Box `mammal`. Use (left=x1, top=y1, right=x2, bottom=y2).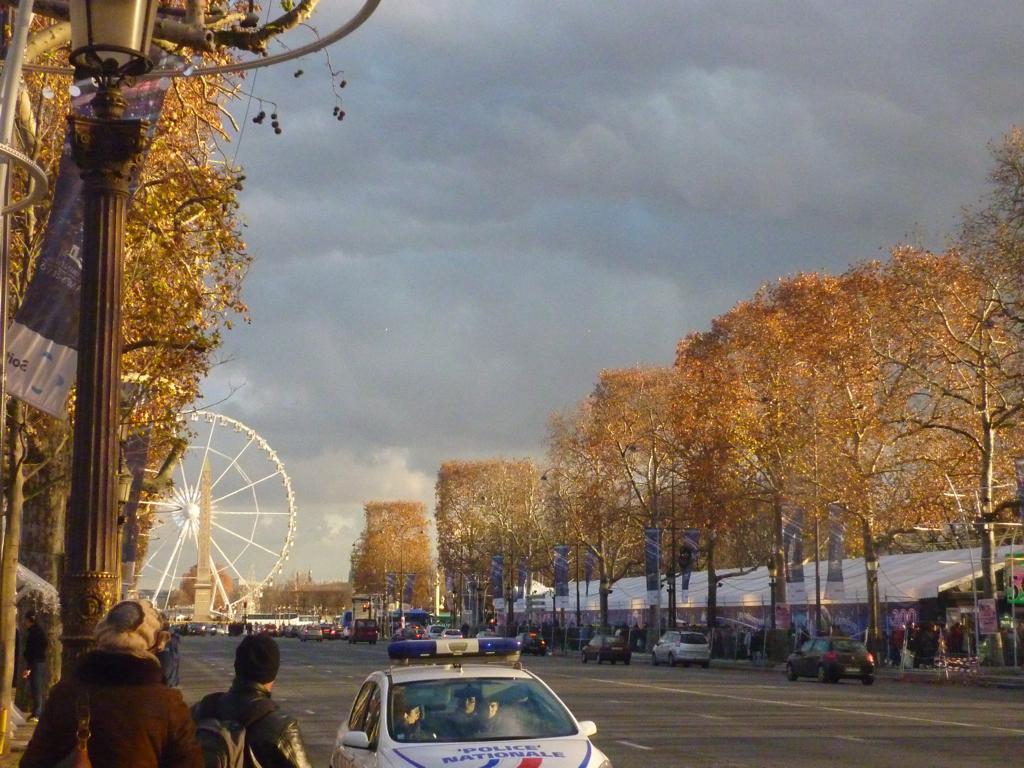
(left=150, top=628, right=178, bottom=683).
